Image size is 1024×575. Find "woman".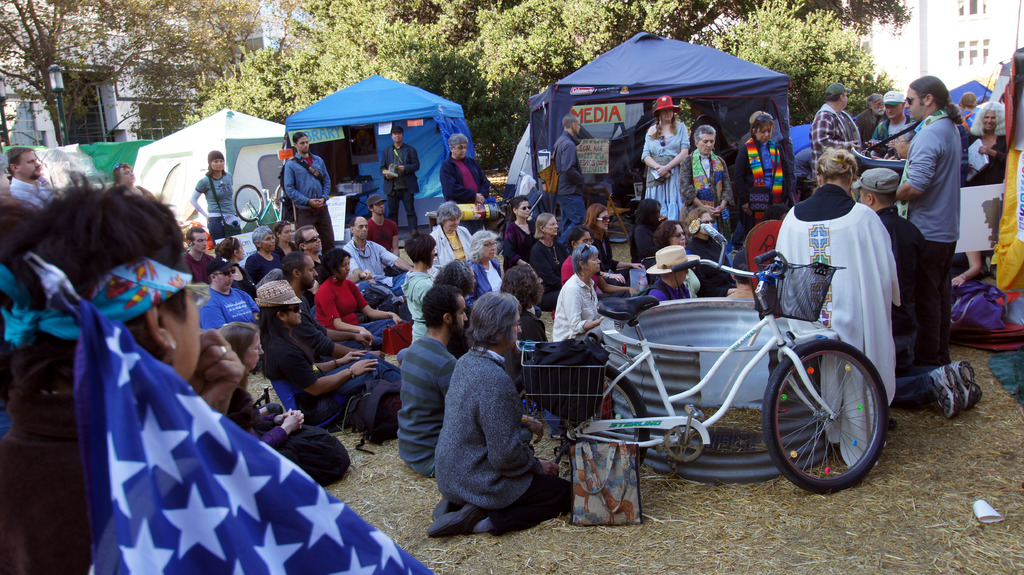
212/233/252/297.
